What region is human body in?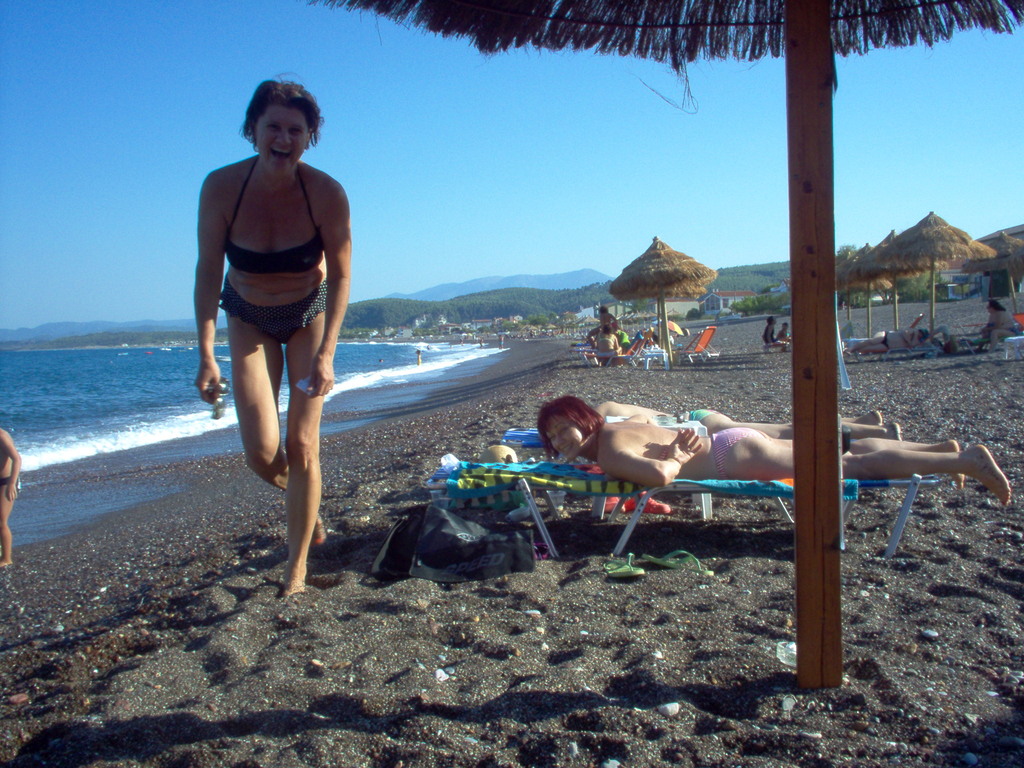
select_region(778, 321, 789, 351).
